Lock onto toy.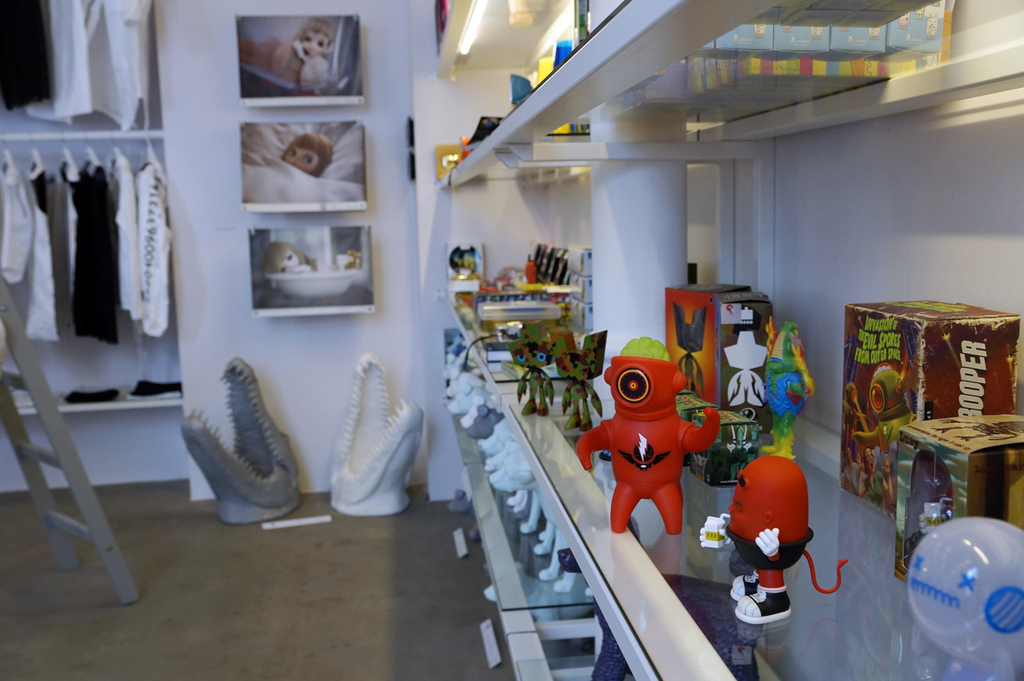
Locked: box(461, 399, 503, 425).
